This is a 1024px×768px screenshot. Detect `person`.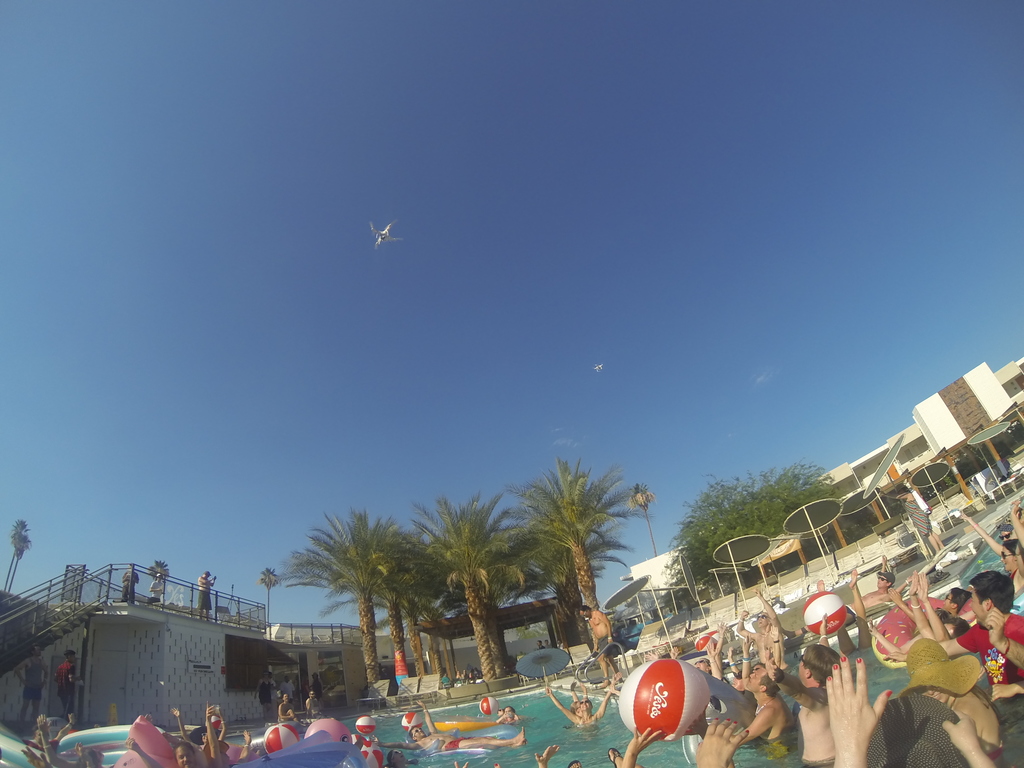
detection(911, 573, 1023, 687).
